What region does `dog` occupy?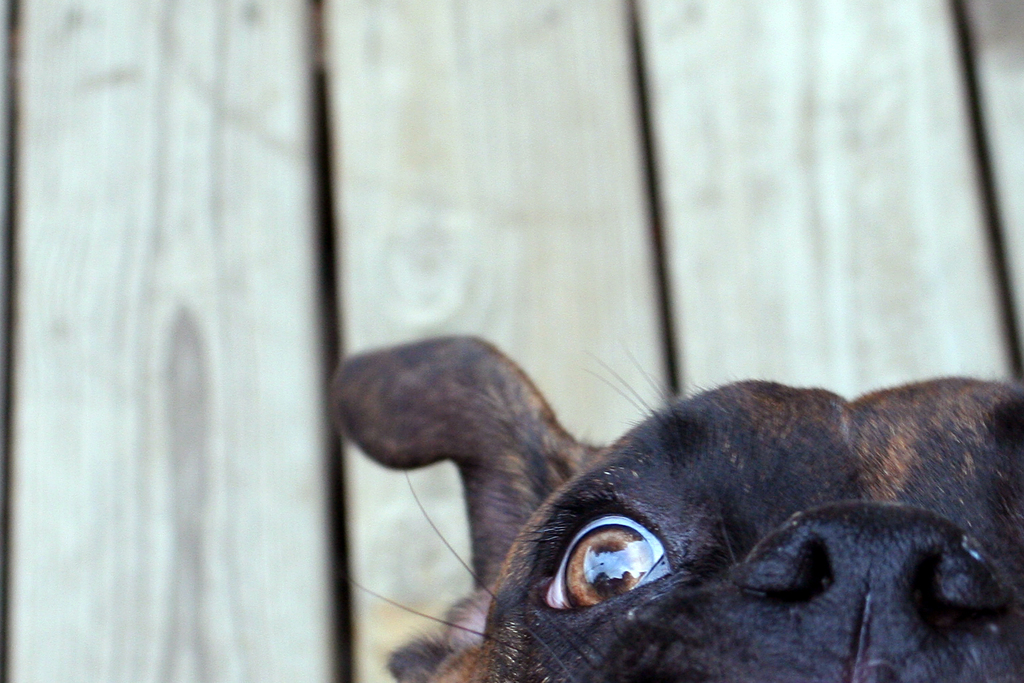
l=338, t=330, r=1023, b=682.
